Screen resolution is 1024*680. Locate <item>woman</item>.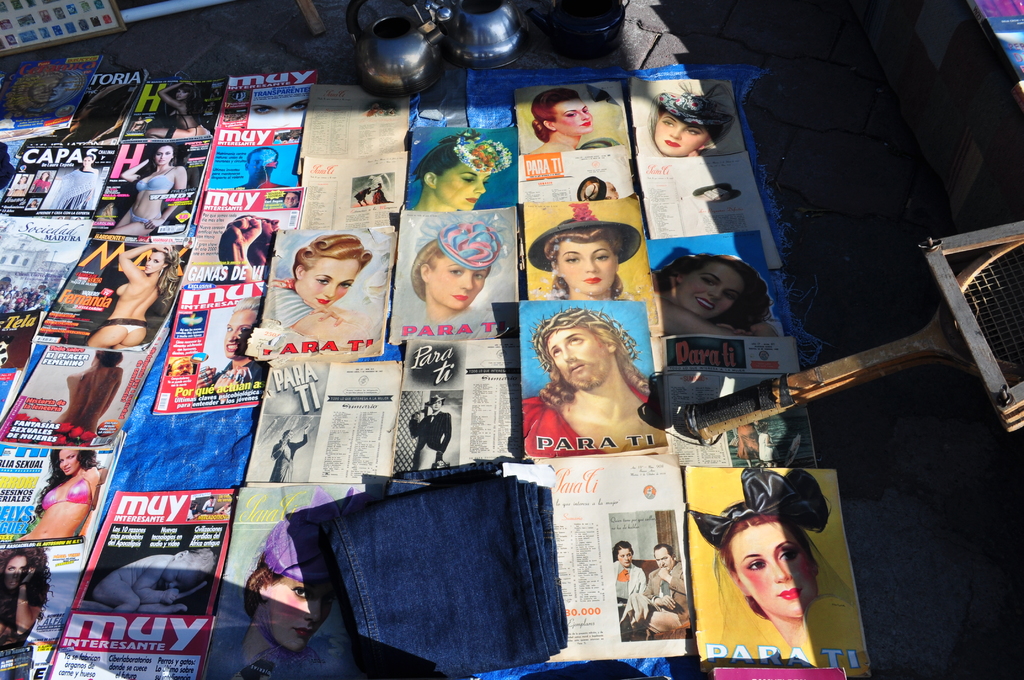
<bbox>687, 490, 855, 665</bbox>.
